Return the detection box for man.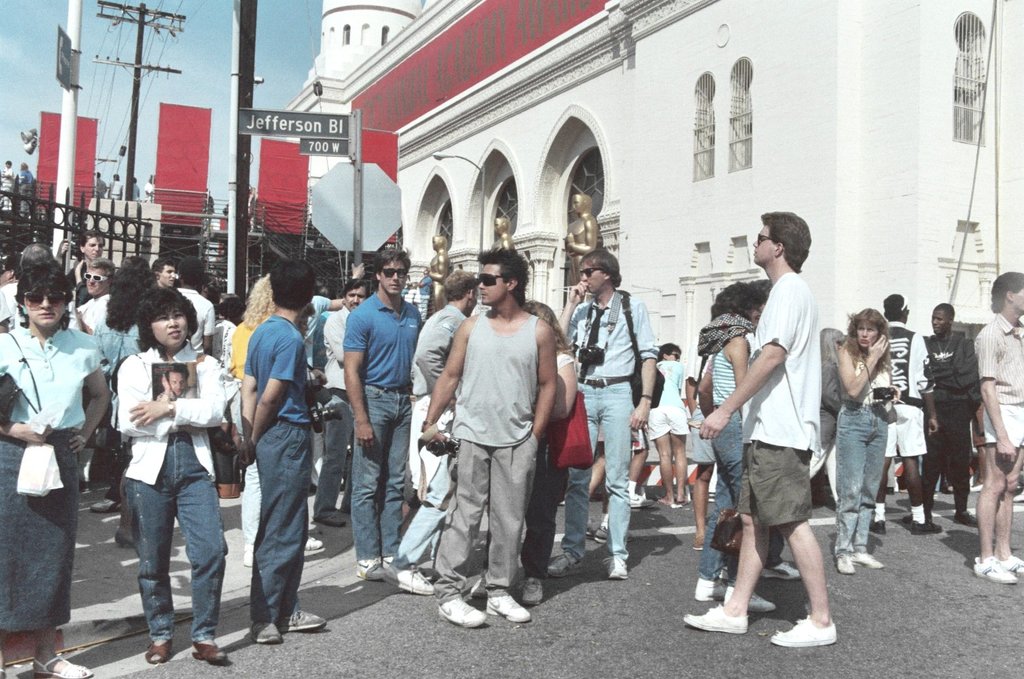
<bbox>420, 244, 557, 626</bbox>.
